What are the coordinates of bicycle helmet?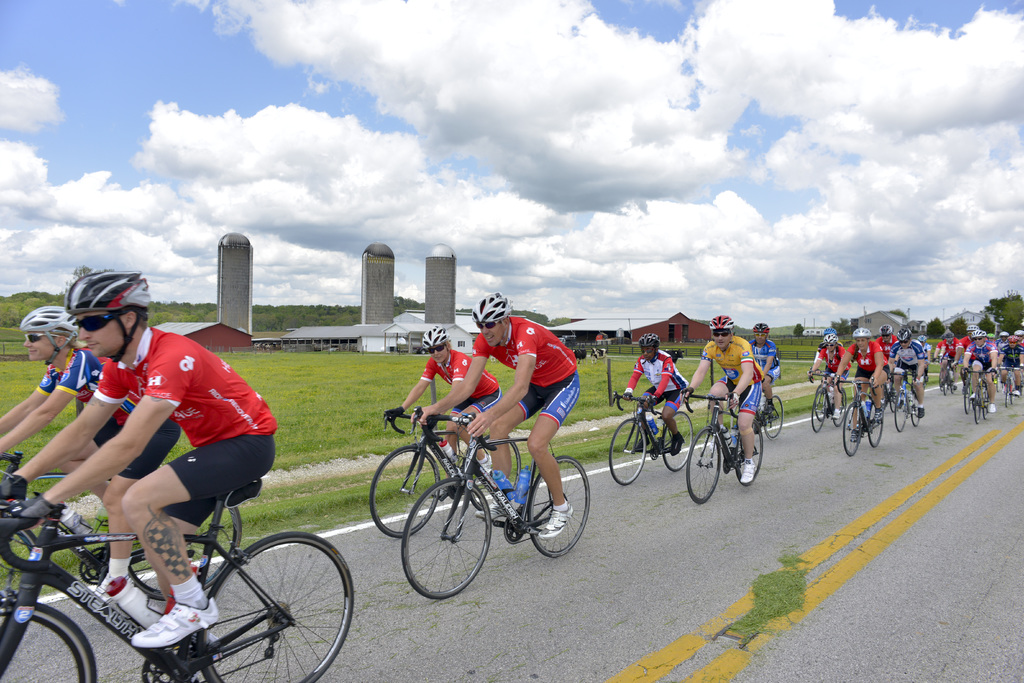
rect(19, 304, 79, 365).
